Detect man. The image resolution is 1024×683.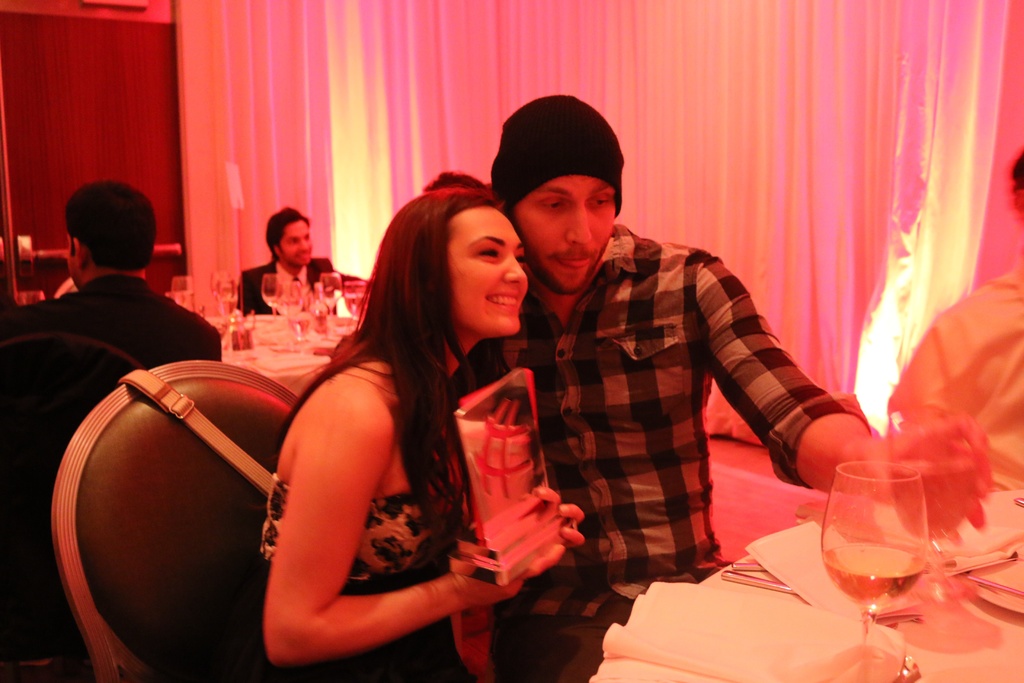
<box>235,206,364,315</box>.
